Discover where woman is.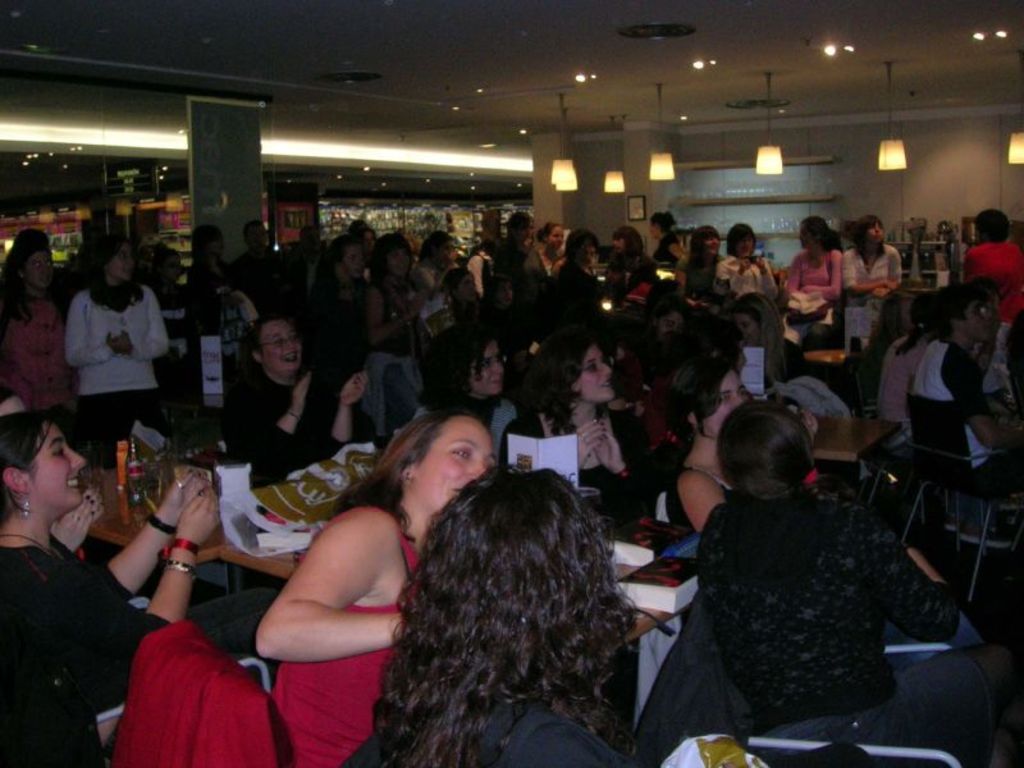
Discovered at 876/291/933/438.
